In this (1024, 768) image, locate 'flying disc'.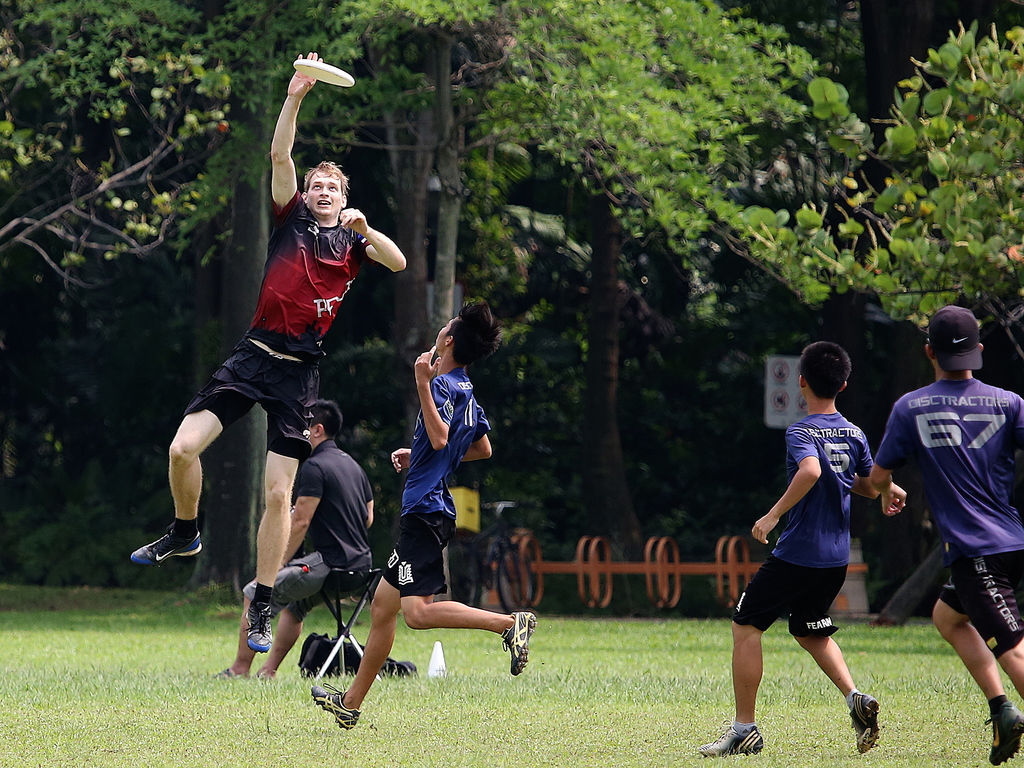
Bounding box: region(292, 58, 355, 88).
